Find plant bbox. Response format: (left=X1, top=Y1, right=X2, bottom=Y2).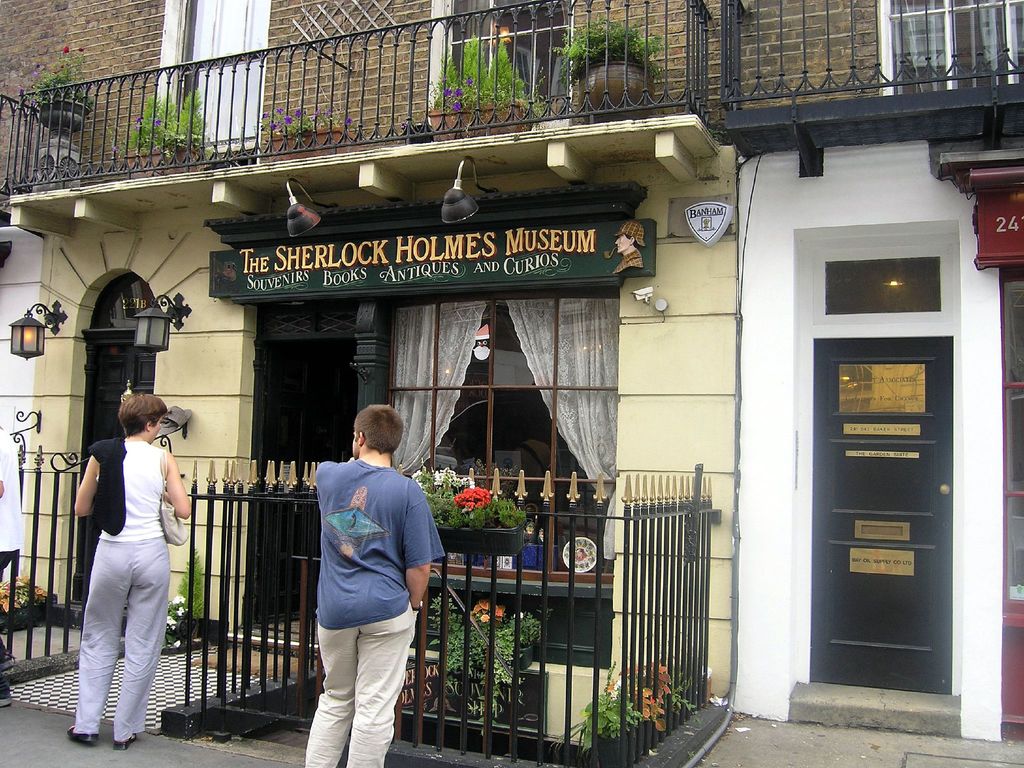
(left=34, top=43, right=101, bottom=108).
